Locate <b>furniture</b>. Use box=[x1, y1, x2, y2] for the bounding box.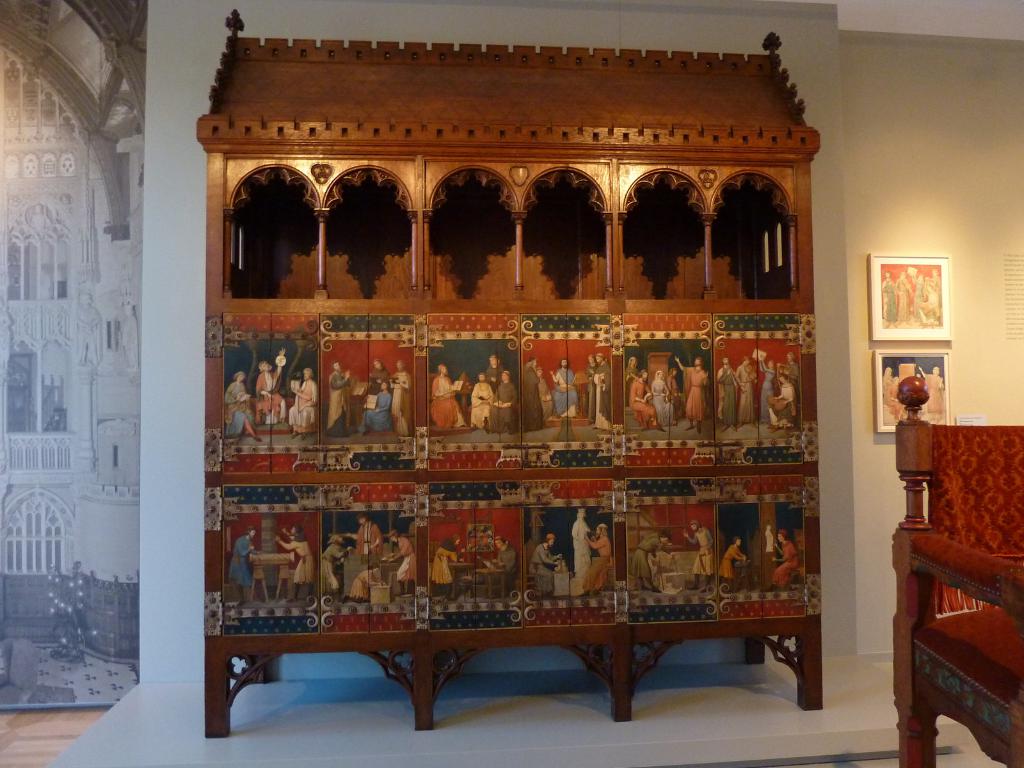
box=[892, 376, 1023, 767].
